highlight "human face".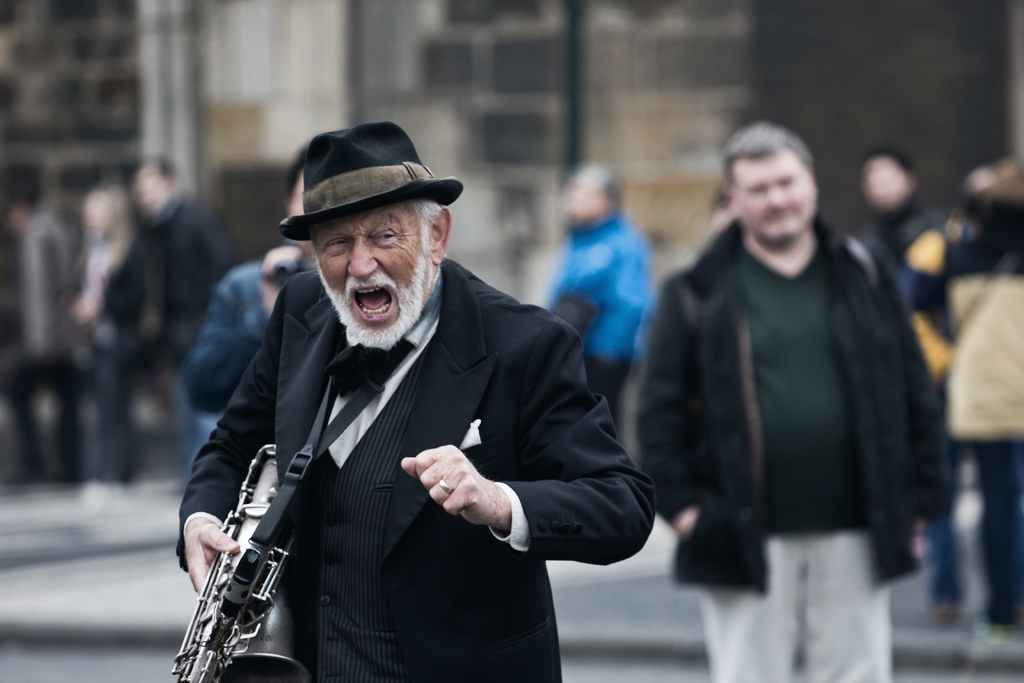
Highlighted region: BBox(85, 197, 110, 232).
